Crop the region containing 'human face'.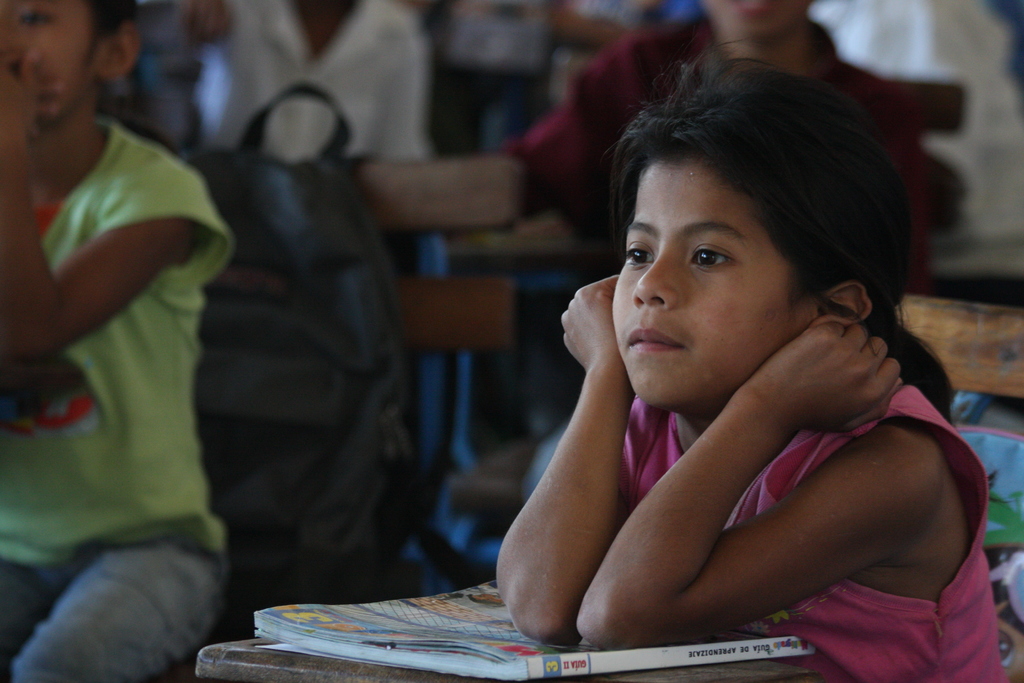
Crop region: bbox(2, 0, 104, 122).
